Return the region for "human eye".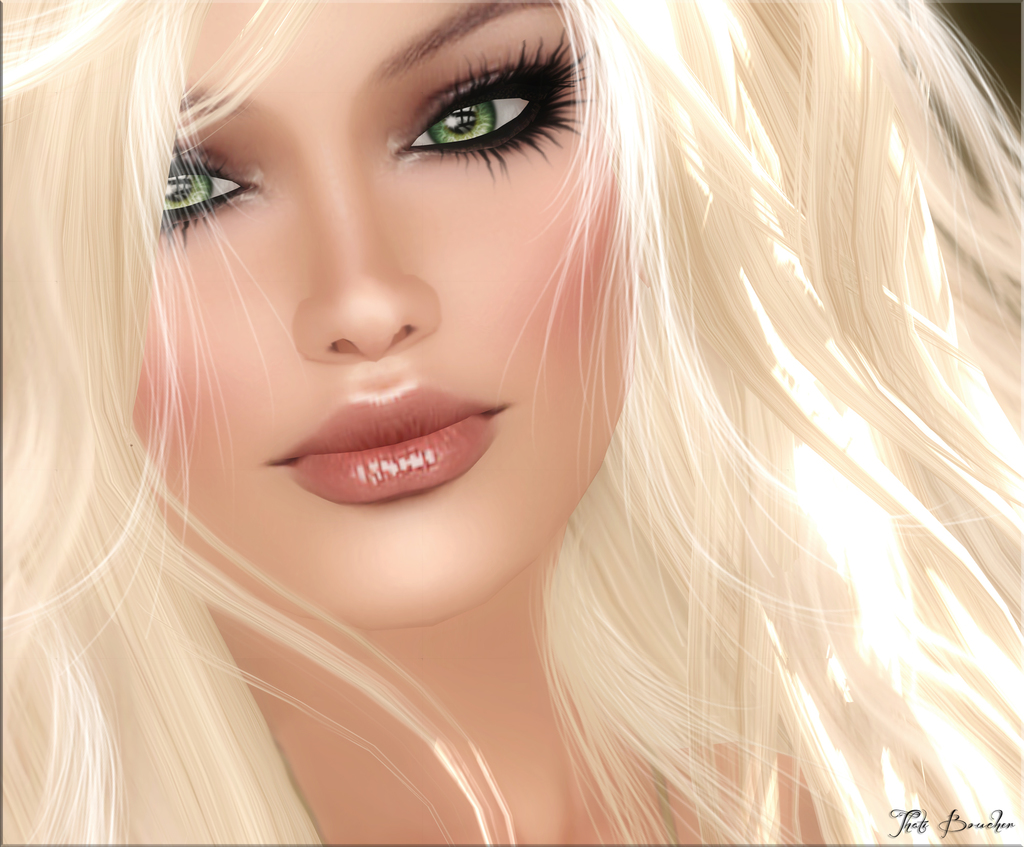
l=154, t=125, r=274, b=239.
